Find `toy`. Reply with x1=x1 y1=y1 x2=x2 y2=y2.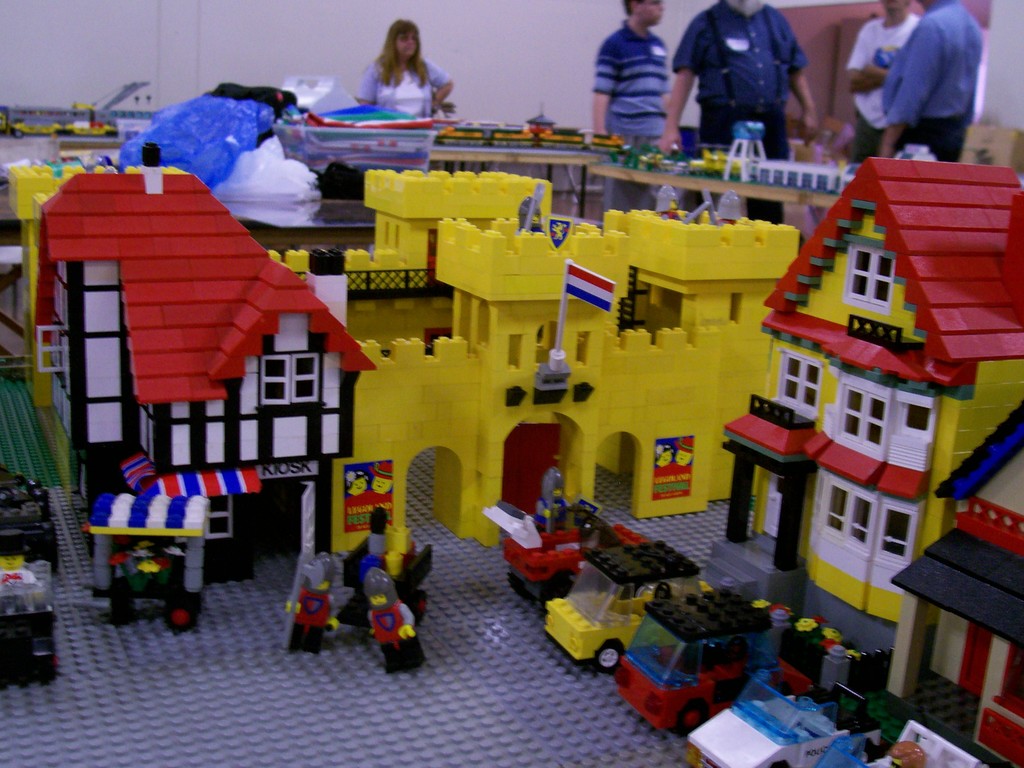
x1=269 y1=183 x2=794 y2=515.
